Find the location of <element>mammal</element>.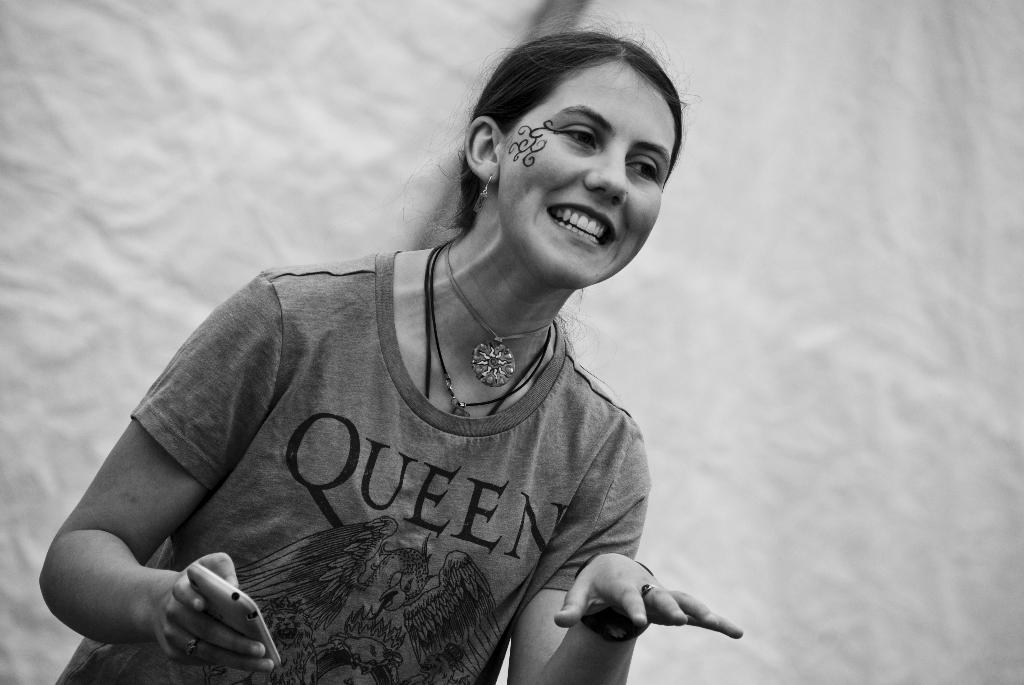
Location: region(10, 49, 789, 684).
